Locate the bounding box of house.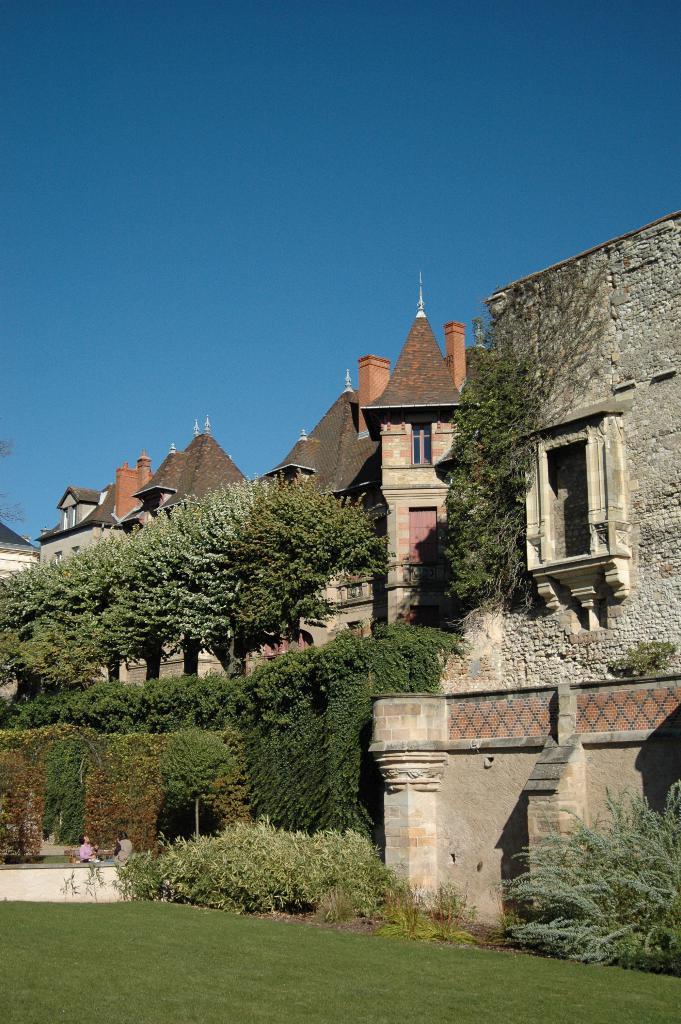
Bounding box: crop(21, 419, 258, 673).
